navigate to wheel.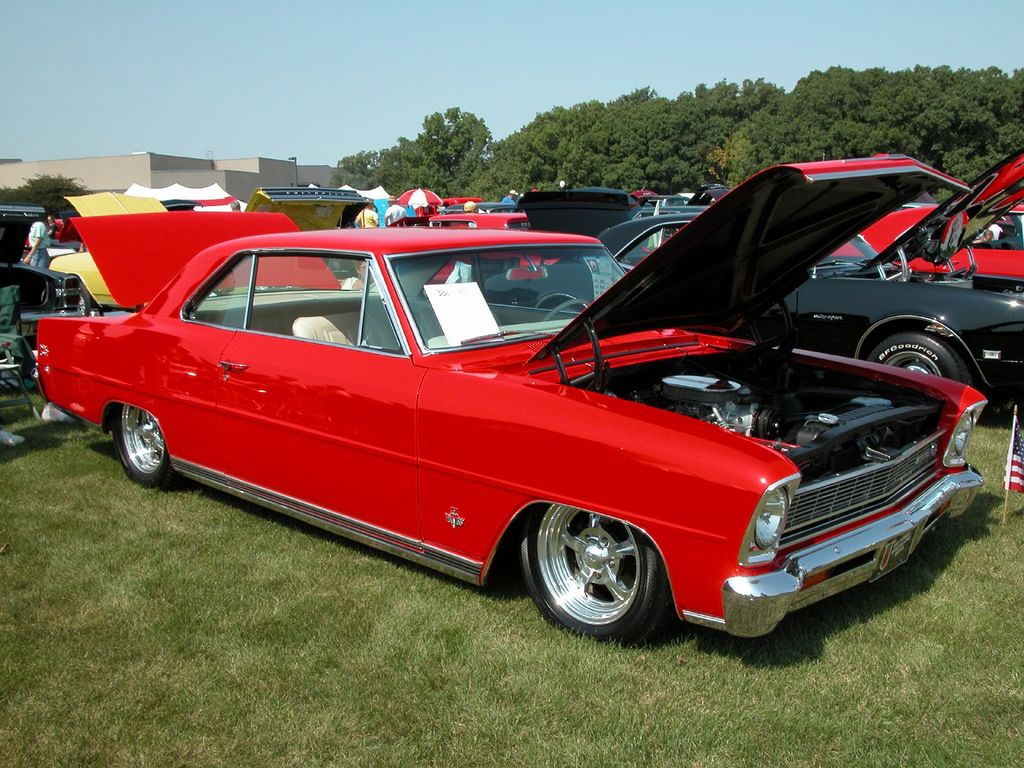
Navigation target: crop(547, 302, 591, 328).
